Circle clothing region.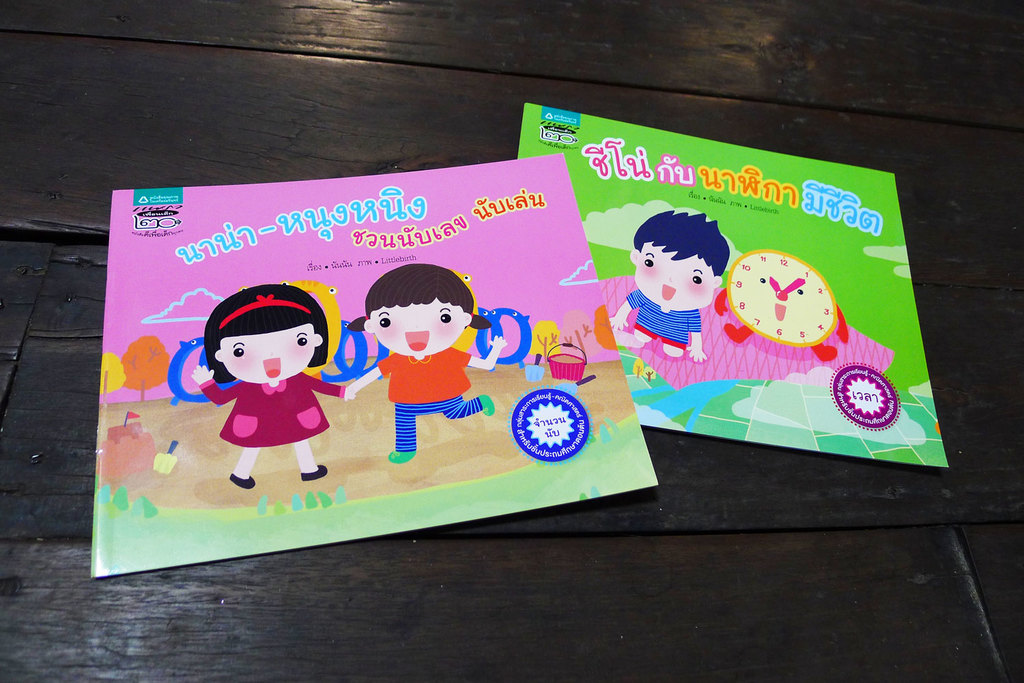
Region: bbox=[201, 379, 343, 446].
